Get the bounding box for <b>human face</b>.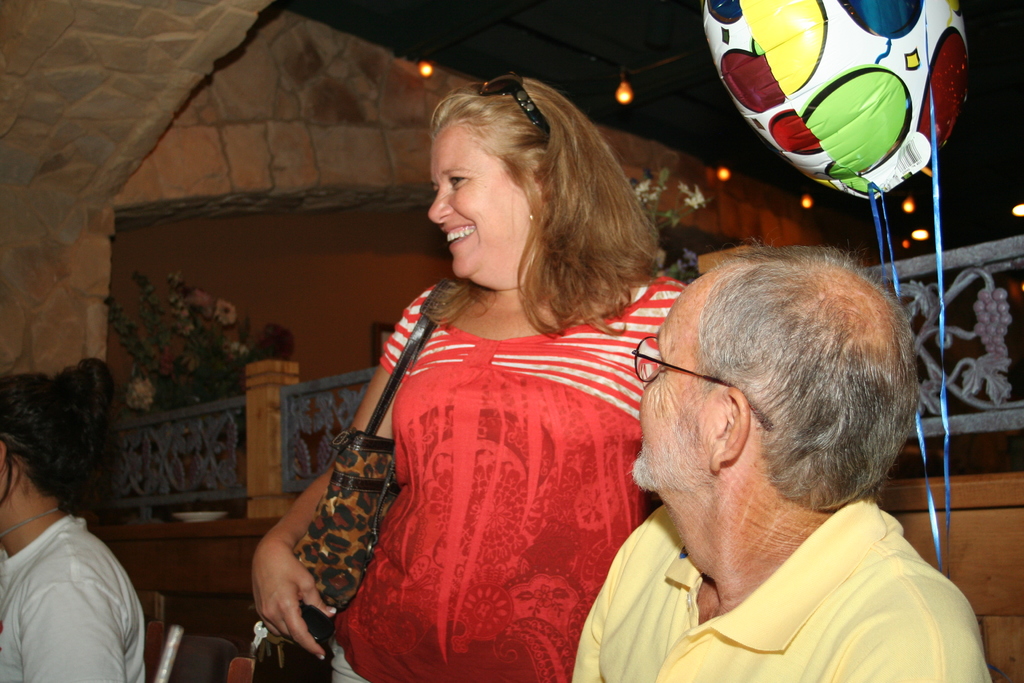
<box>428,114,539,281</box>.
